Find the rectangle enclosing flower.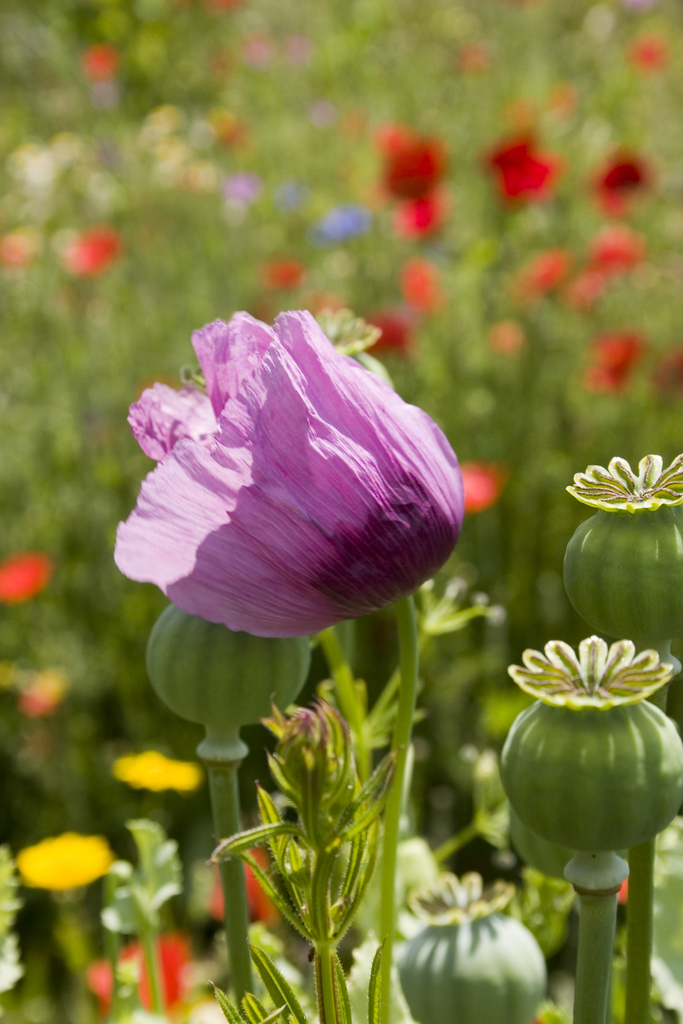
box=[496, 620, 682, 877].
